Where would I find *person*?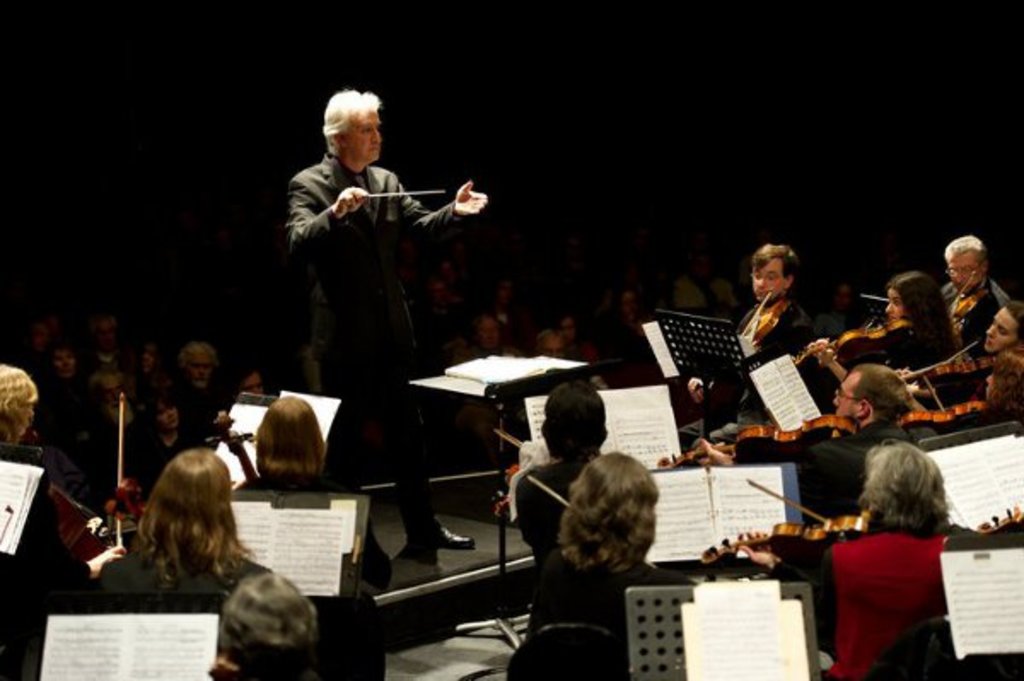
At bbox=[230, 386, 391, 601].
